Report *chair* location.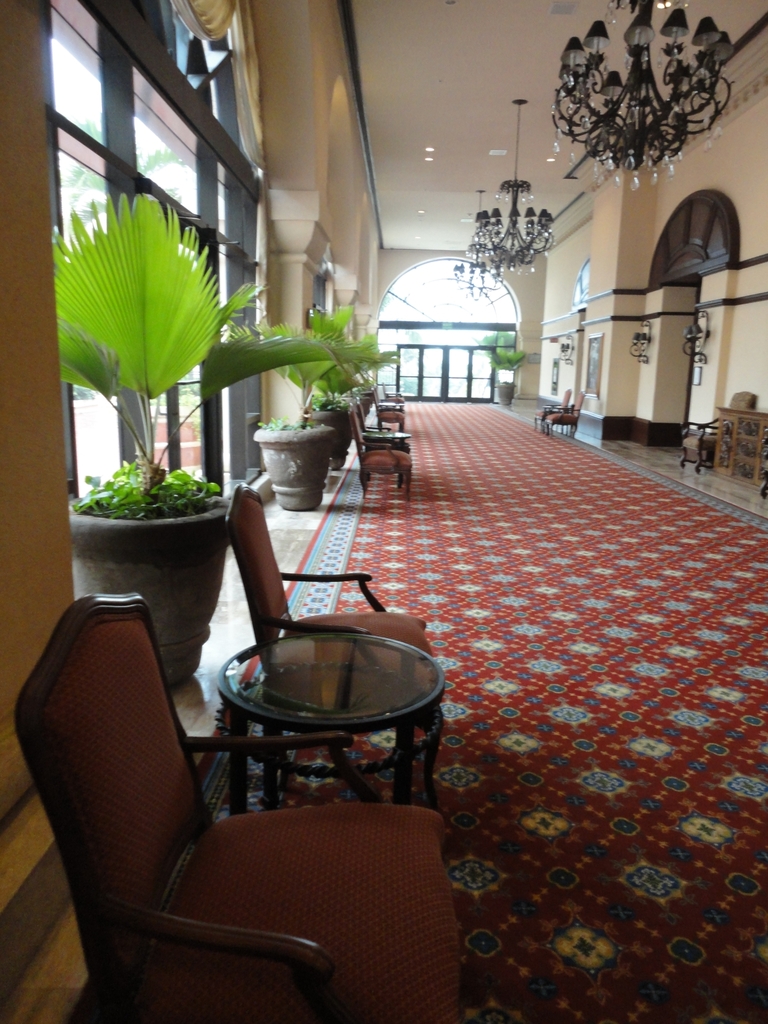
Report: x1=551, y1=393, x2=588, y2=438.
